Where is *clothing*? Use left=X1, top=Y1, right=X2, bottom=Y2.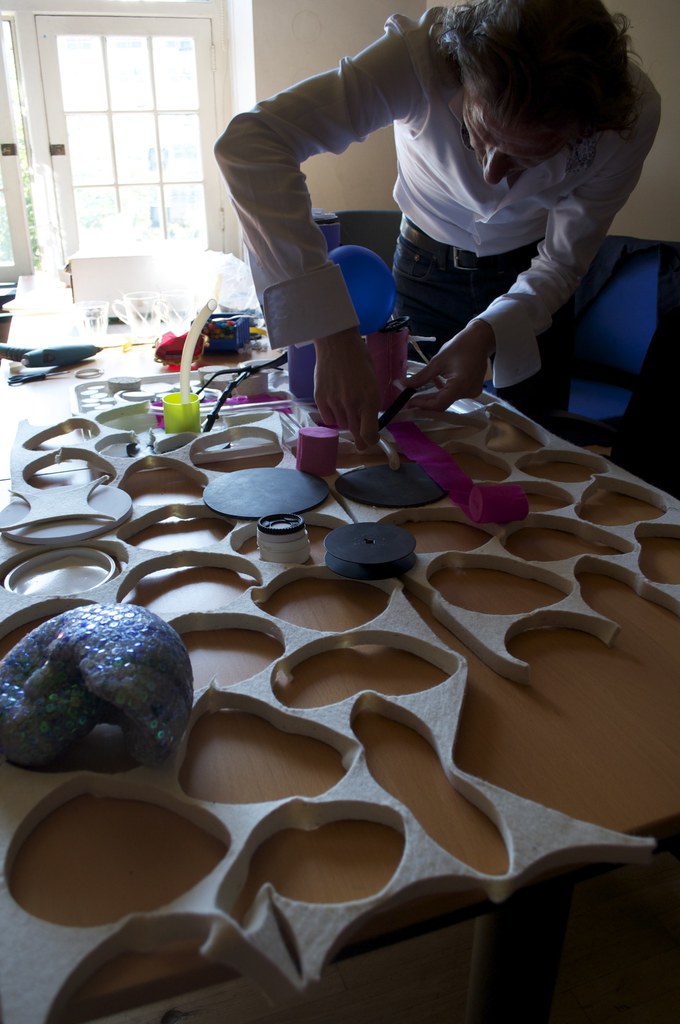
left=245, top=29, right=639, bottom=397.
